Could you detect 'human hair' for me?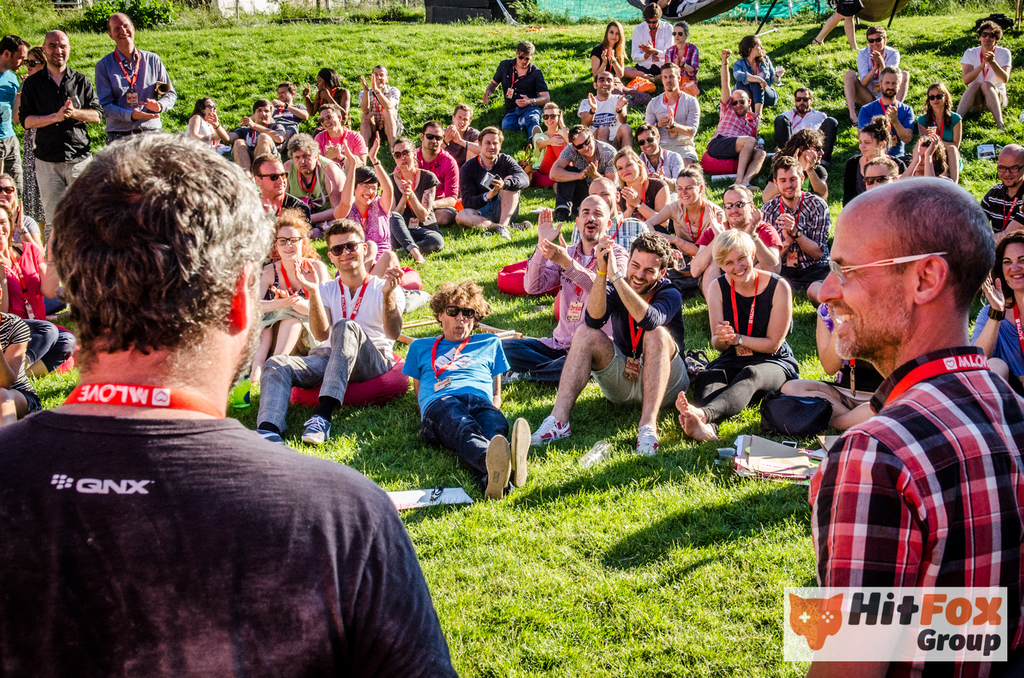
Detection result: [647, 0, 662, 19].
